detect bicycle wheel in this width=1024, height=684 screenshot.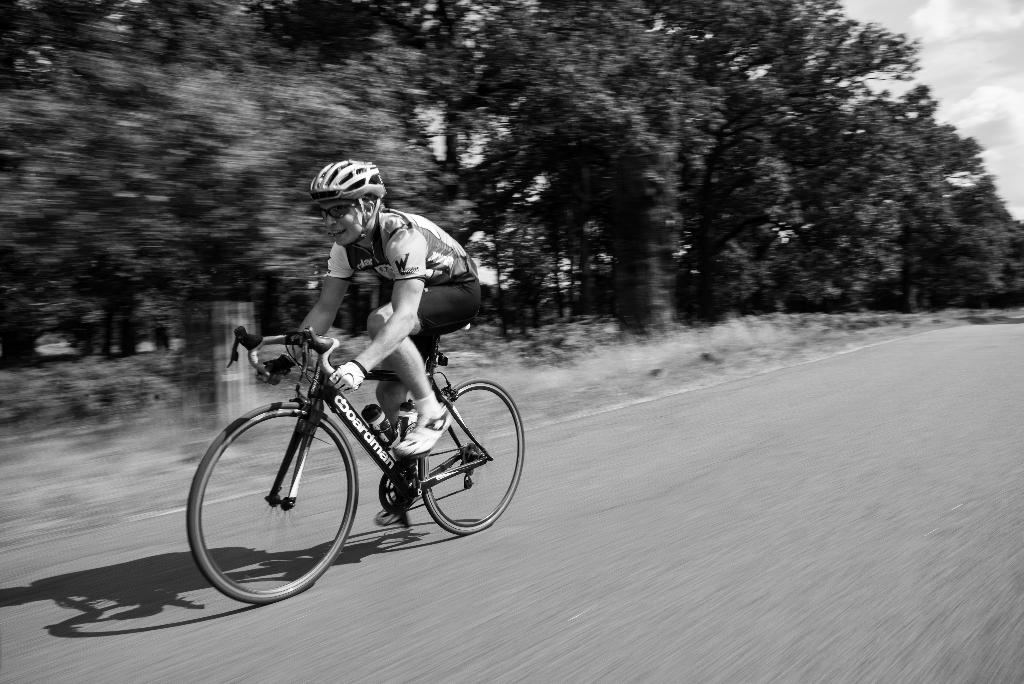
Detection: (415, 377, 525, 537).
